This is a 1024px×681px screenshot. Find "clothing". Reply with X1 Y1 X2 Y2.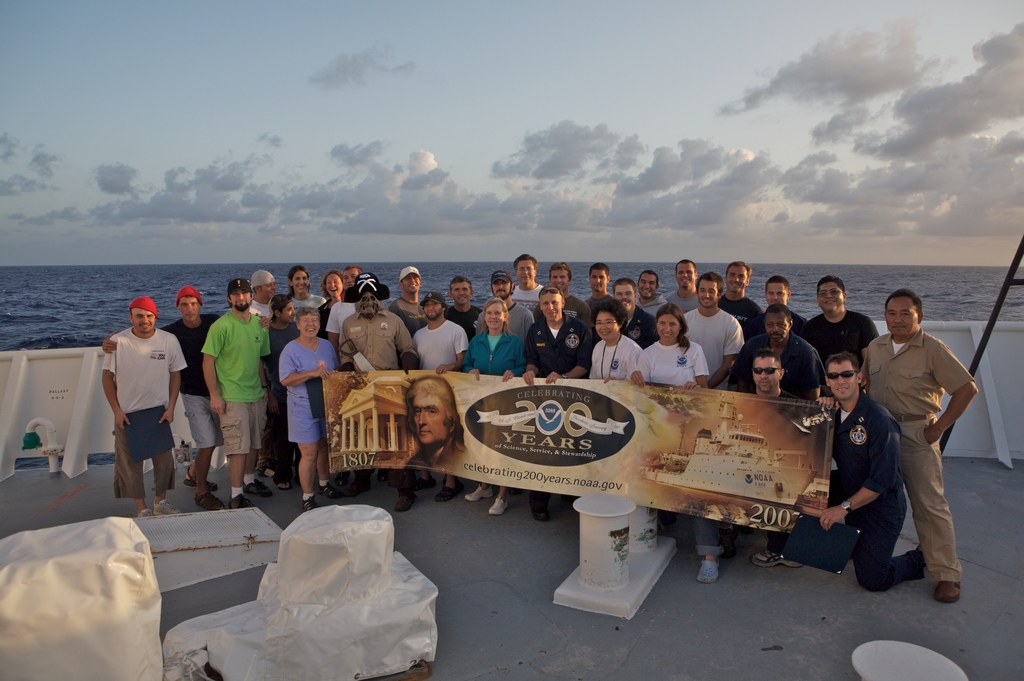
726 331 829 397.
